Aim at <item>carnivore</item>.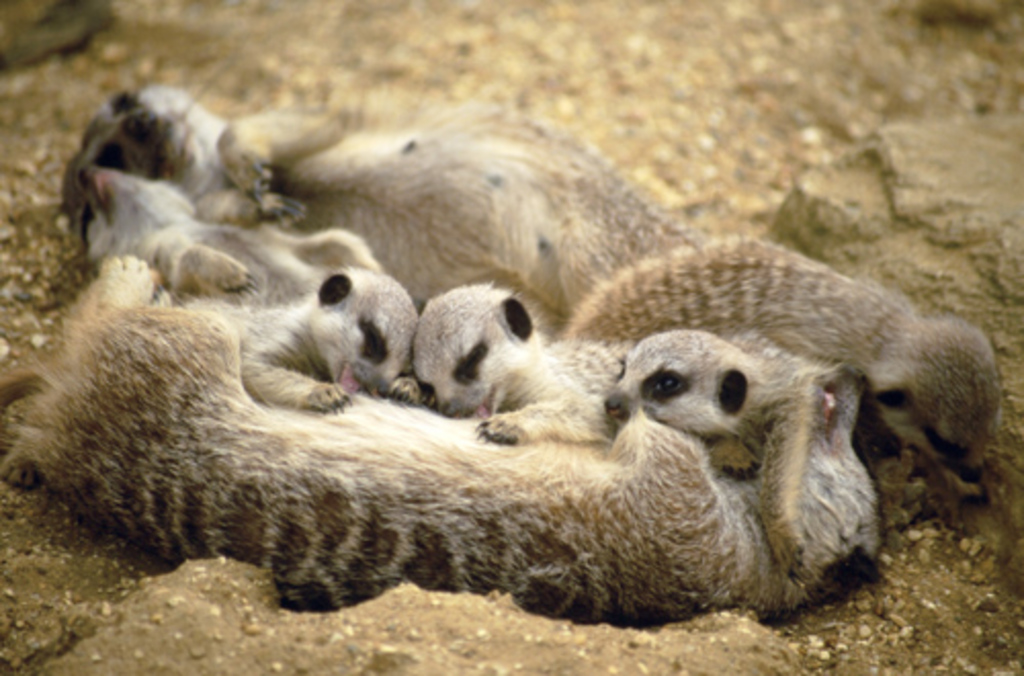
Aimed at 397, 270, 633, 449.
